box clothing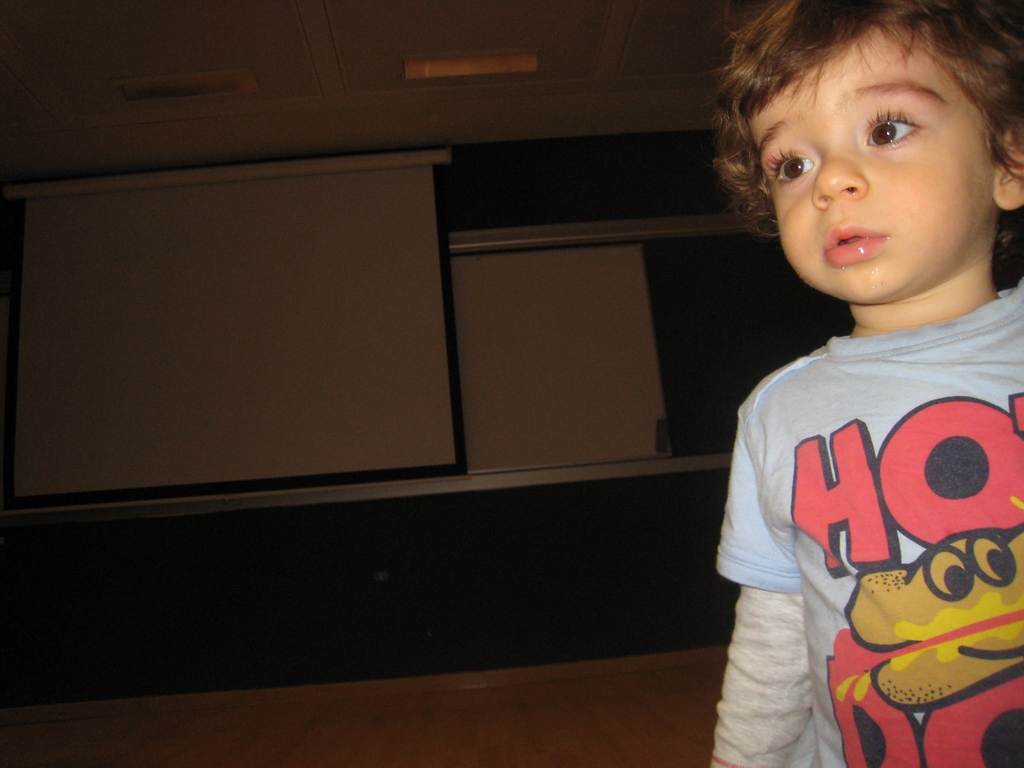
bbox=(719, 237, 1019, 746)
